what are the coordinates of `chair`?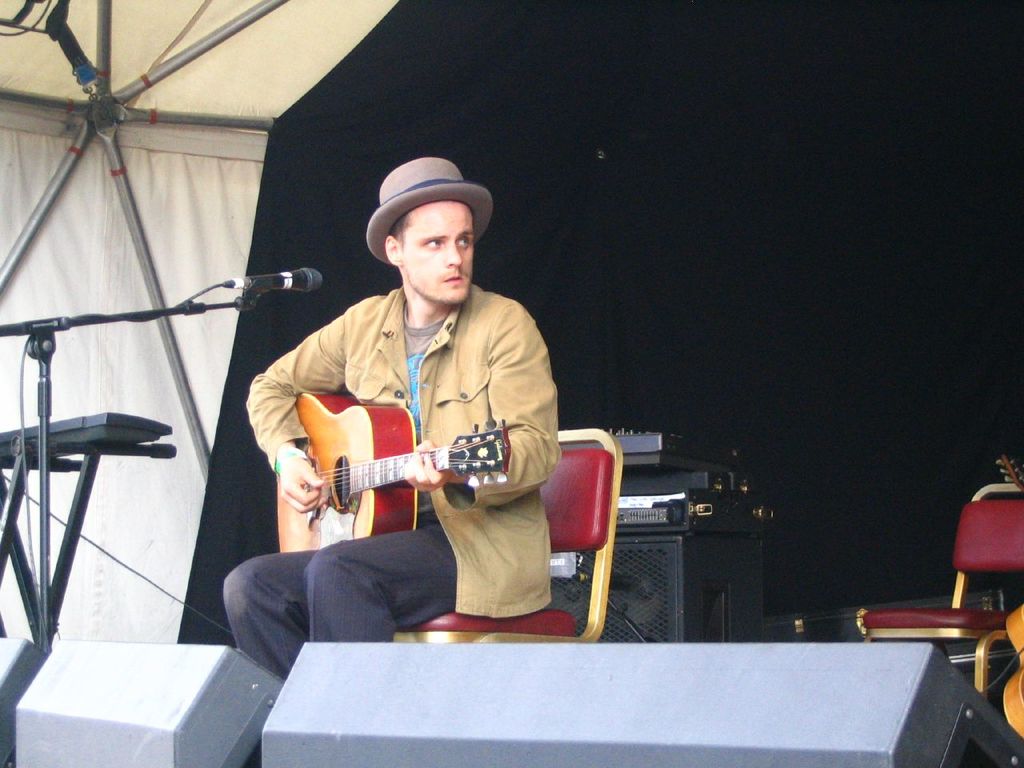
locate(382, 423, 618, 651).
